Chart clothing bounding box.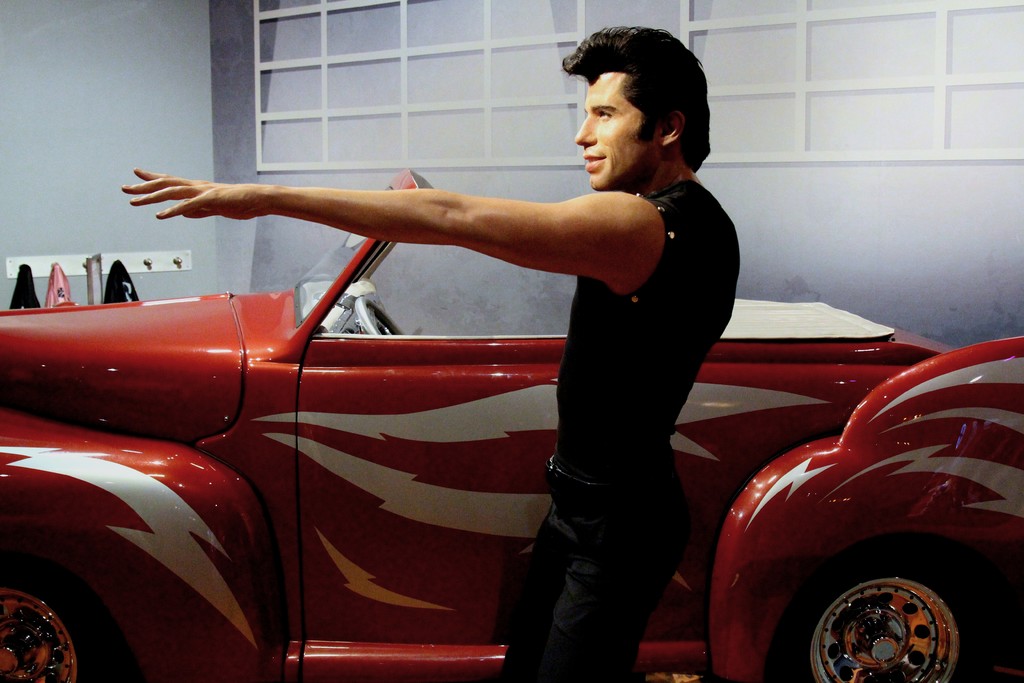
Charted: l=102, t=259, r=138, b=306.
